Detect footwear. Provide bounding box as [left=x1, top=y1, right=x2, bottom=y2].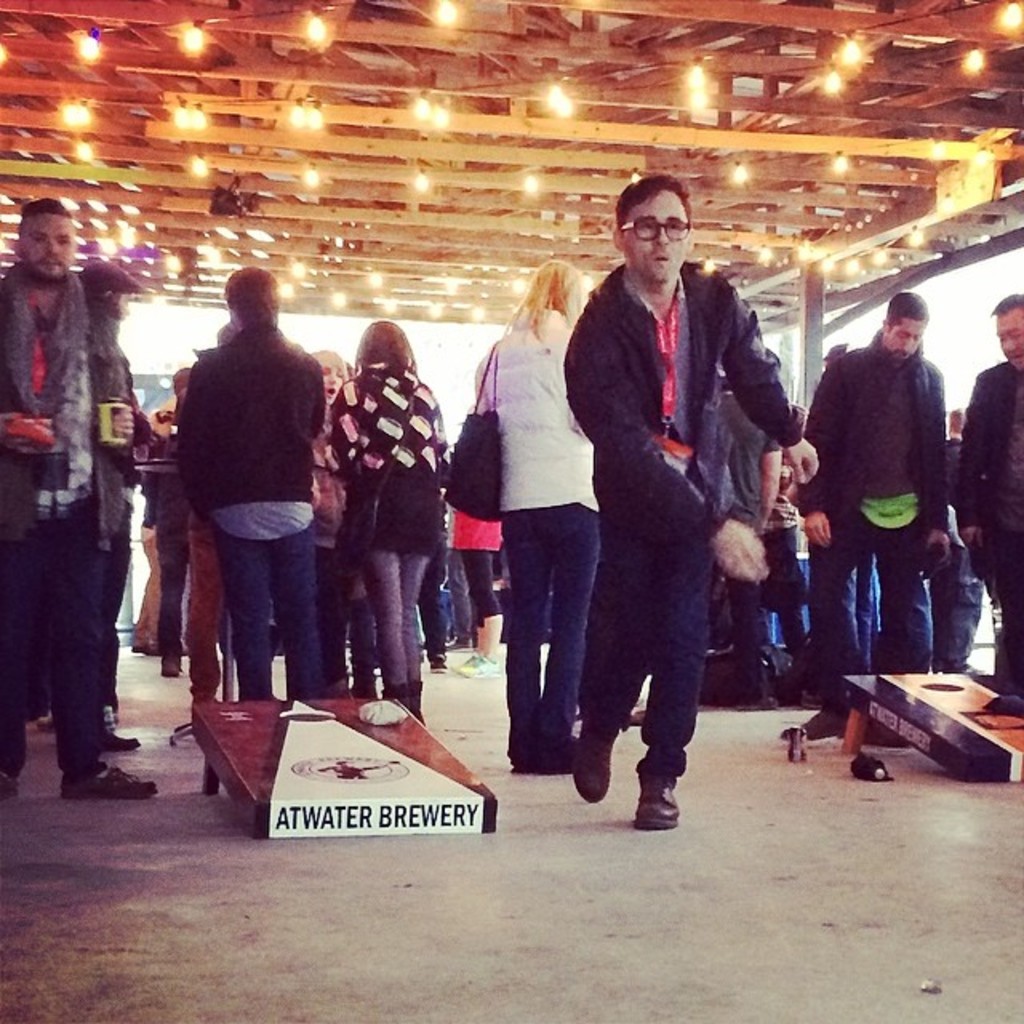
[left=37, top=712, right=58, bottom=730].
